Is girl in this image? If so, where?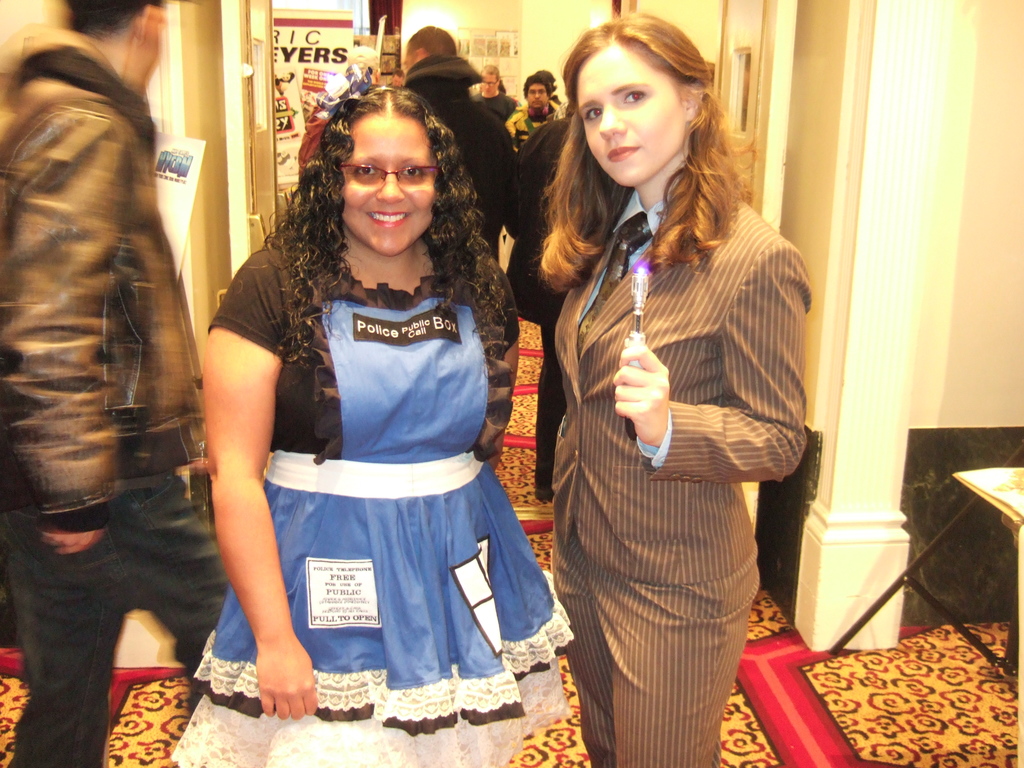
Yes, at locate(541, 10, 813, 767).
